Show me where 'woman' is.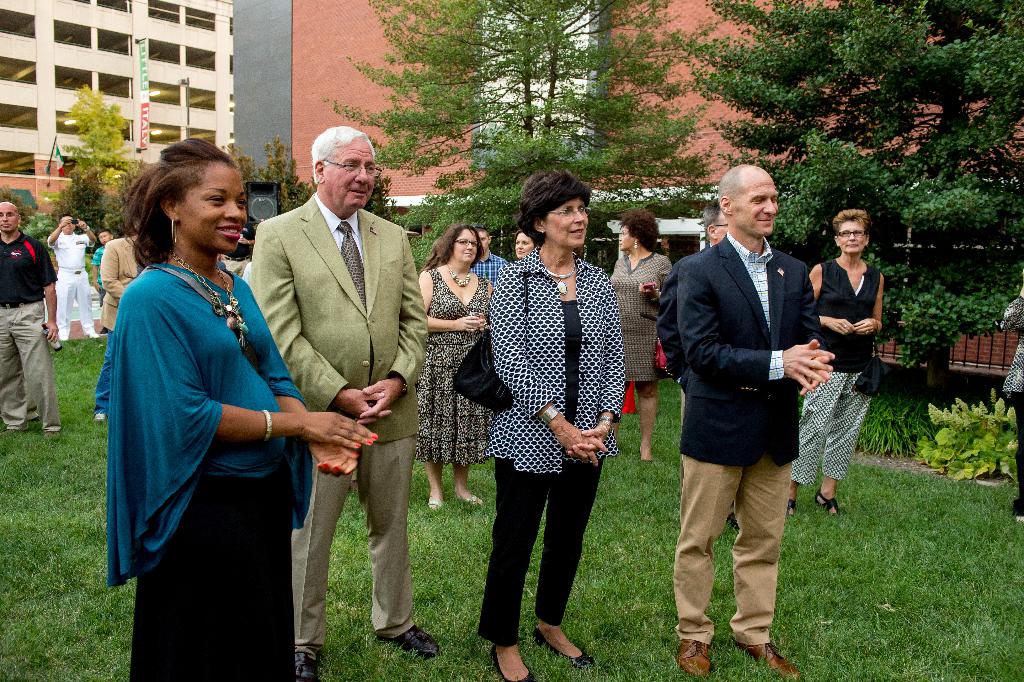
'woman' is at [x1=604, y1=201, x2=672, y2=459].
